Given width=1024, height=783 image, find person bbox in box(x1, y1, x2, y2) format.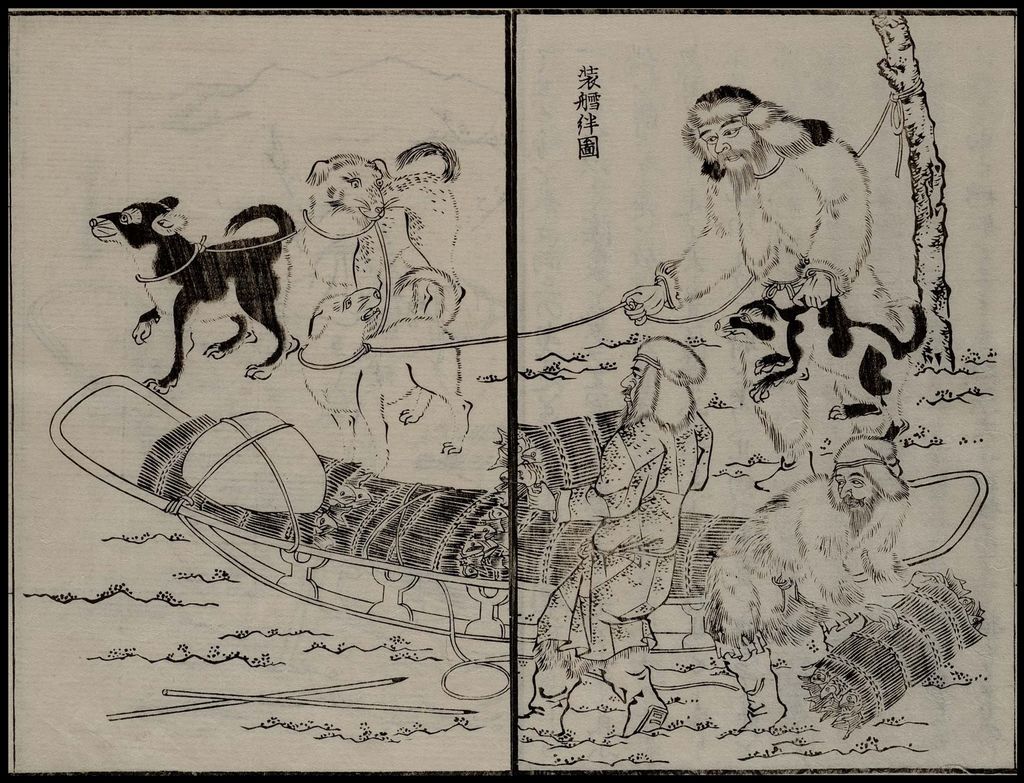
box(707, 433, 927, 663).
